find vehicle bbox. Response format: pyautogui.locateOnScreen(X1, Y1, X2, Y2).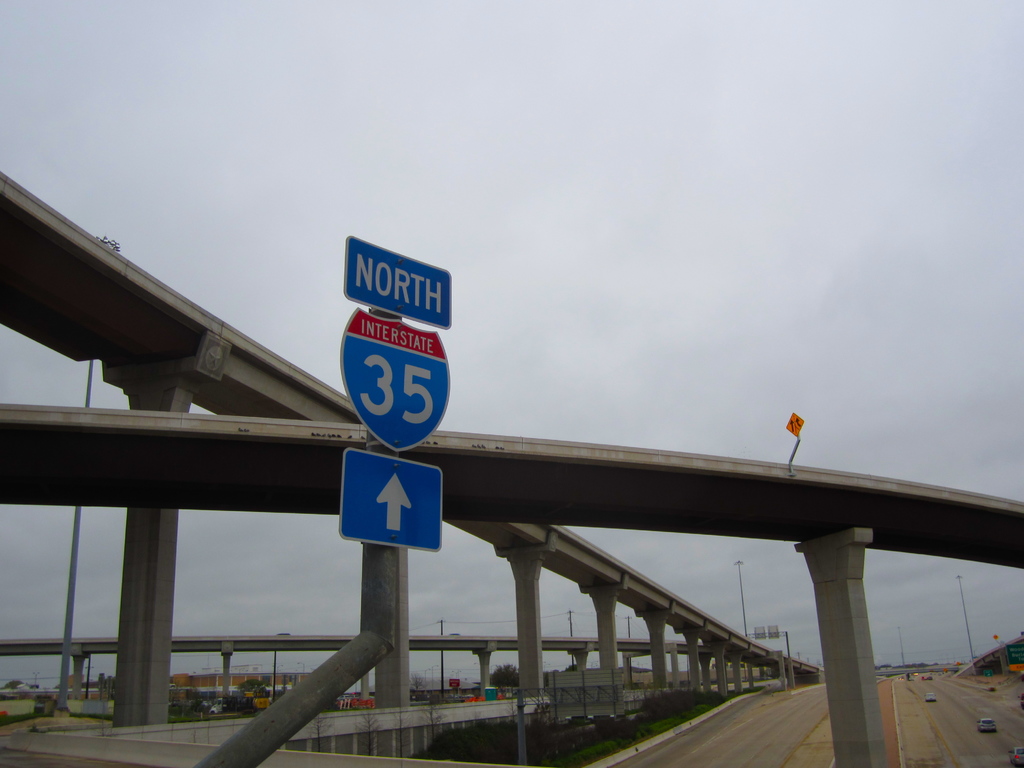
pyautogui.locateOnScreen(211, 692, 273, 716).
